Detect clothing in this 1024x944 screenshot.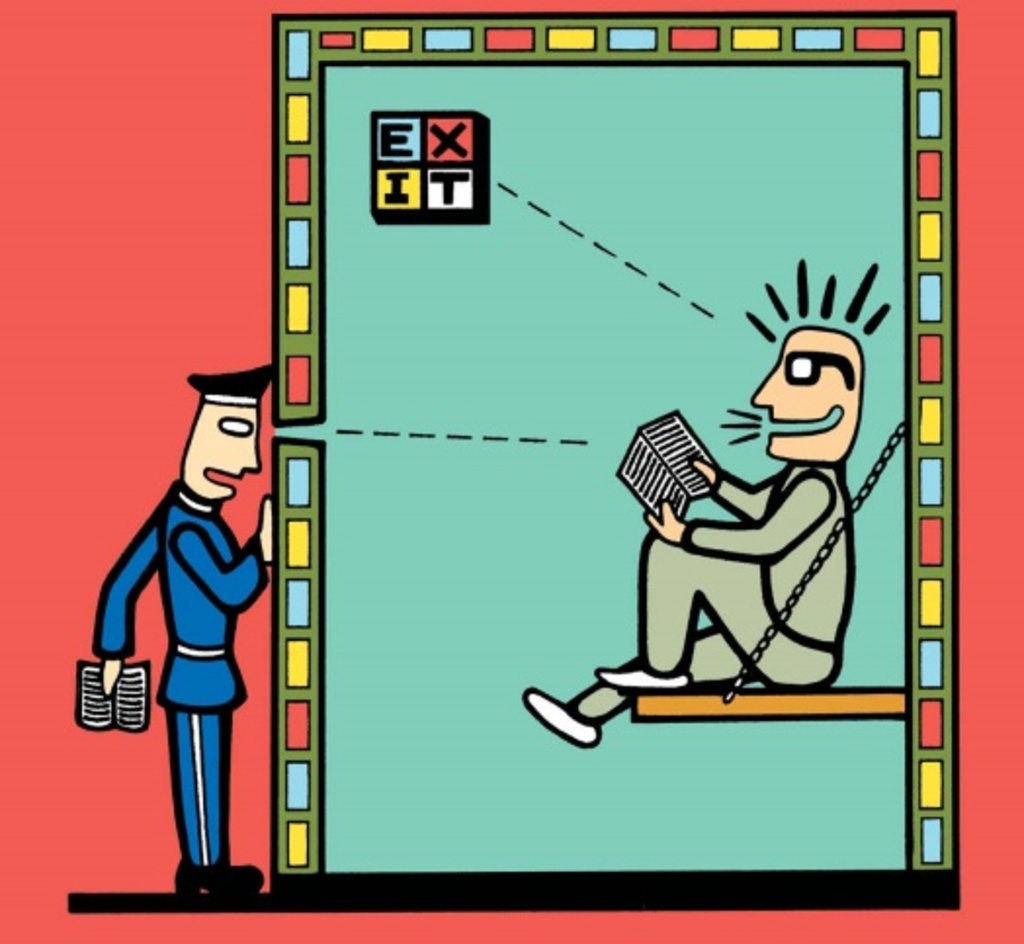
Detection: box=[569, 457, 862, 717].
